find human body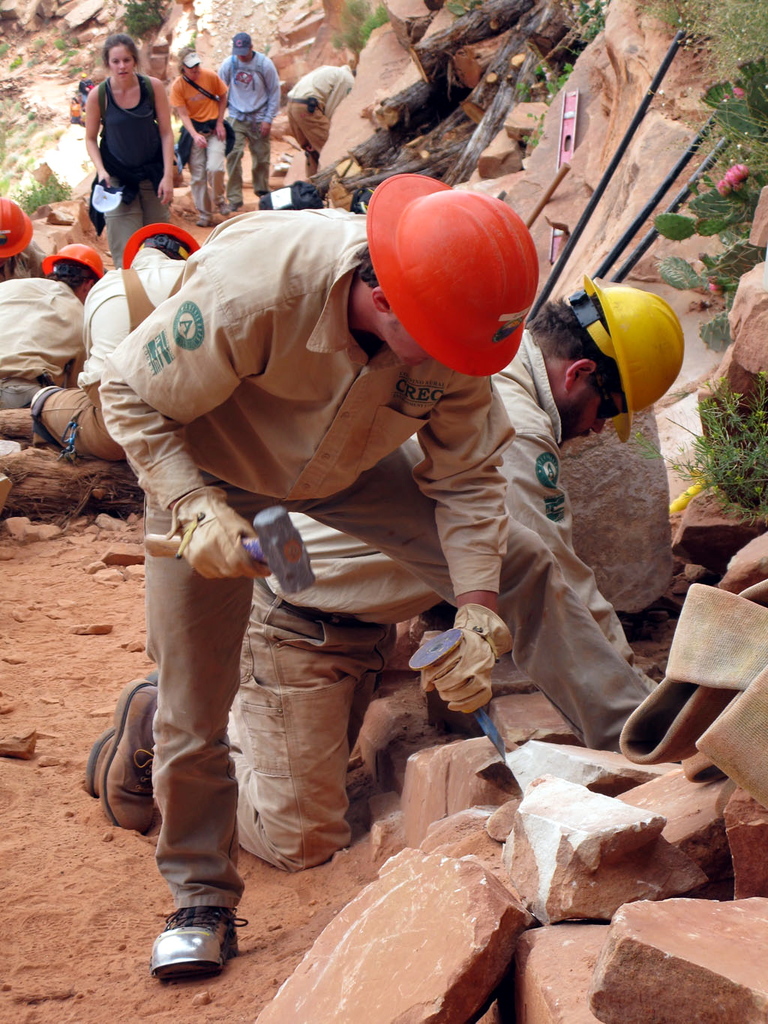
BBox(223, 48, 284, 213)
